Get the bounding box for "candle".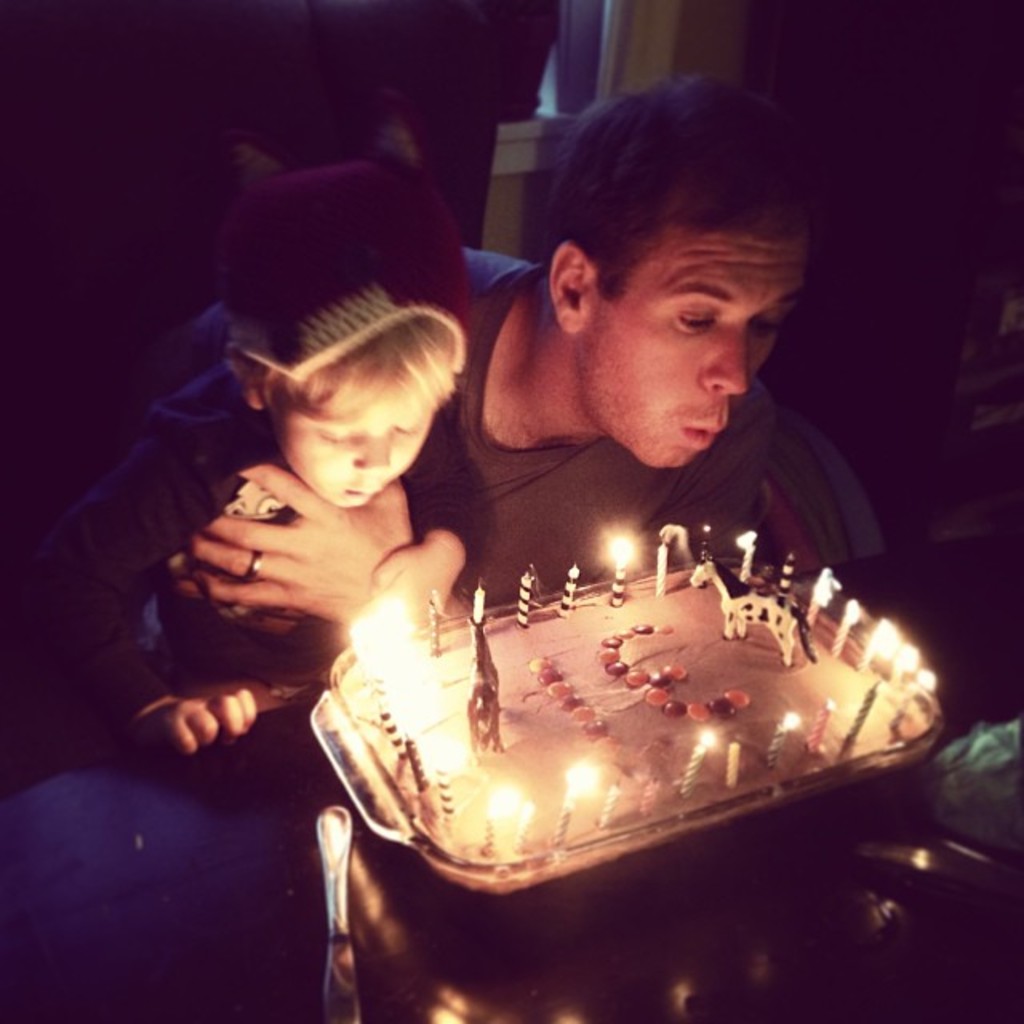
(822, 610, 859, 645).
